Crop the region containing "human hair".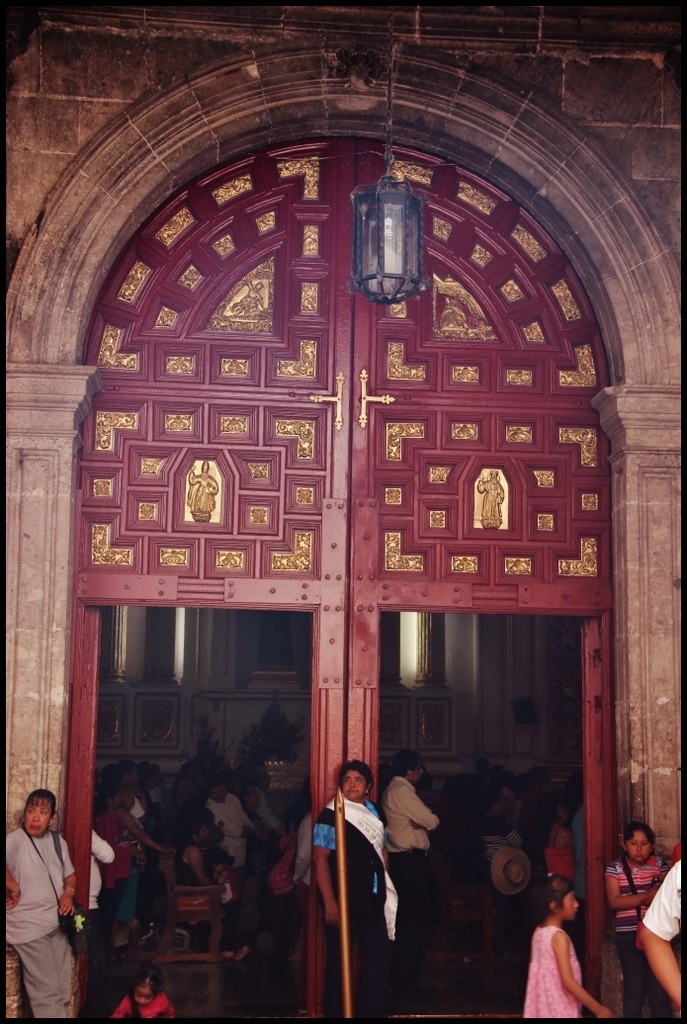
Crop region: <box>391,749,419,780</box>.
